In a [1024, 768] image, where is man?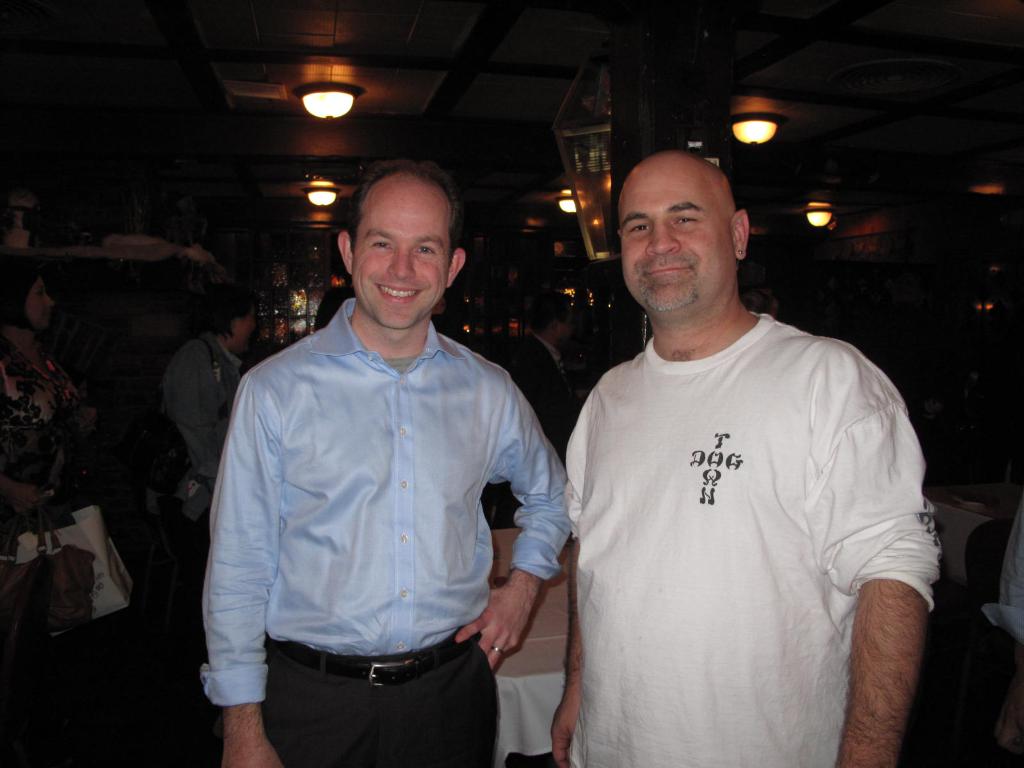
rect(532, 109, 946, 767).
